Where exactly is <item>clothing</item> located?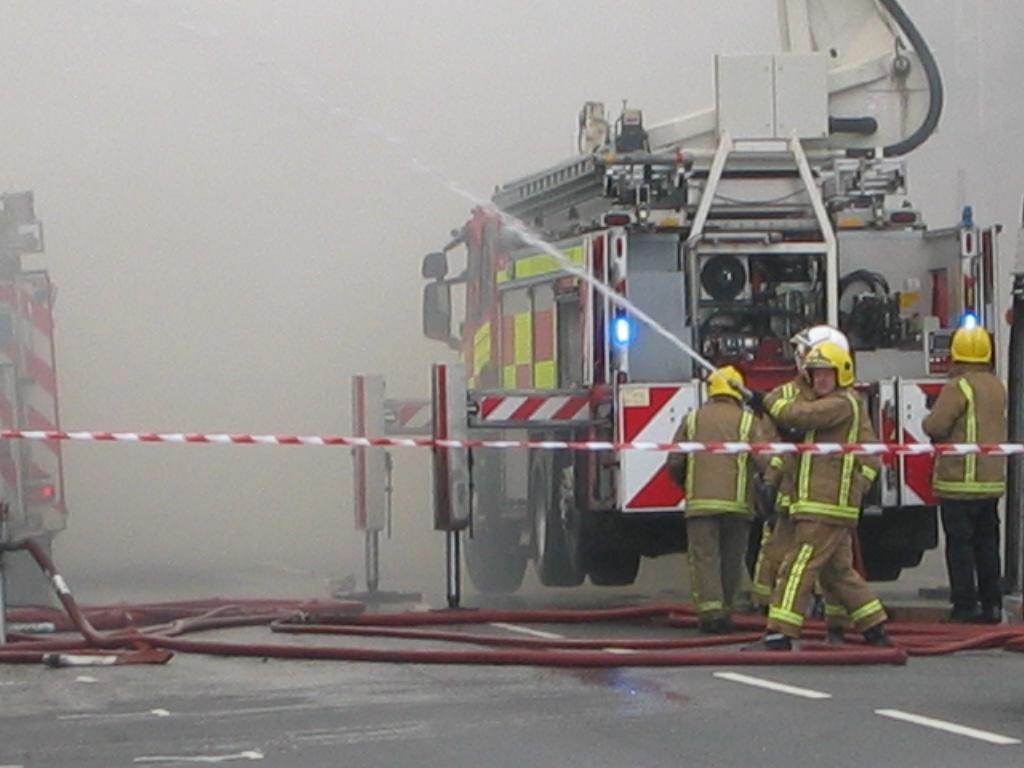
Its bounding box is bbox(685, 515, 754, 617).
